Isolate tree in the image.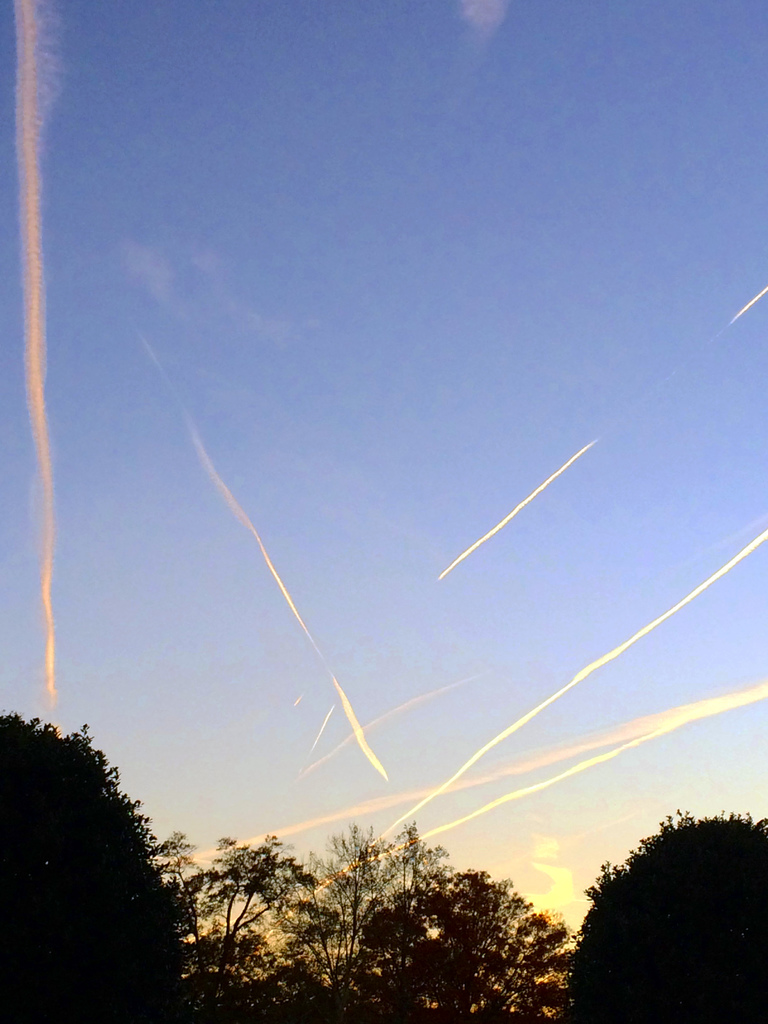
Isolated region: [152,829,322,1019].
